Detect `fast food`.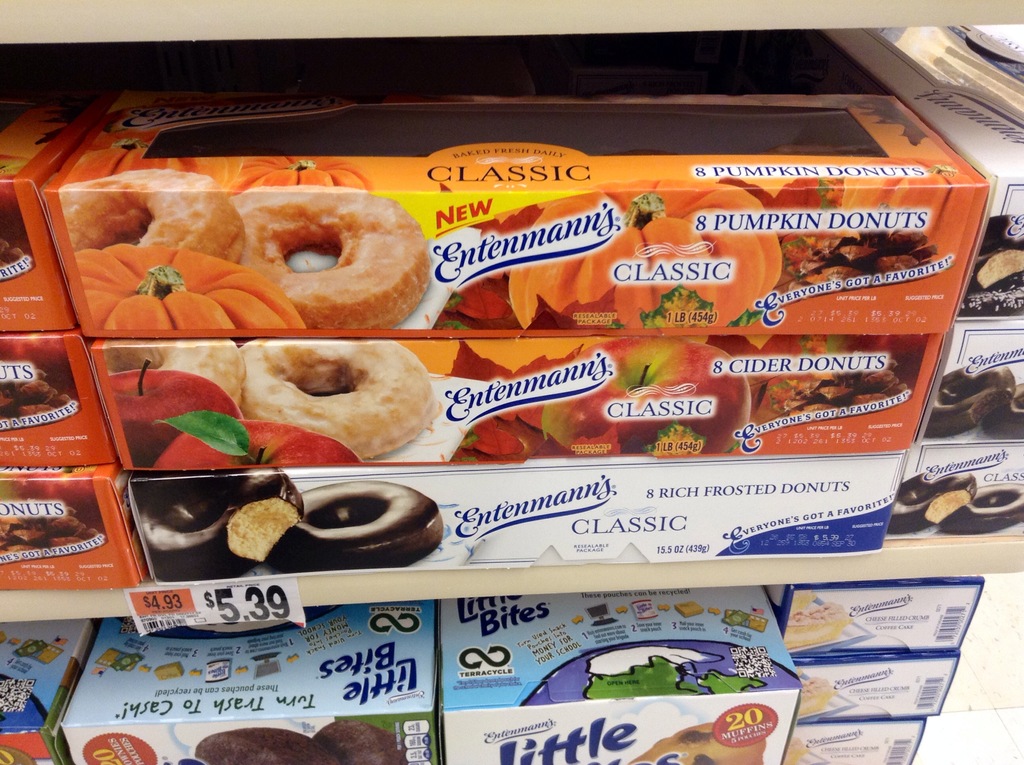
Detected at x1=267 y1=484 x2=442 y2=570.
